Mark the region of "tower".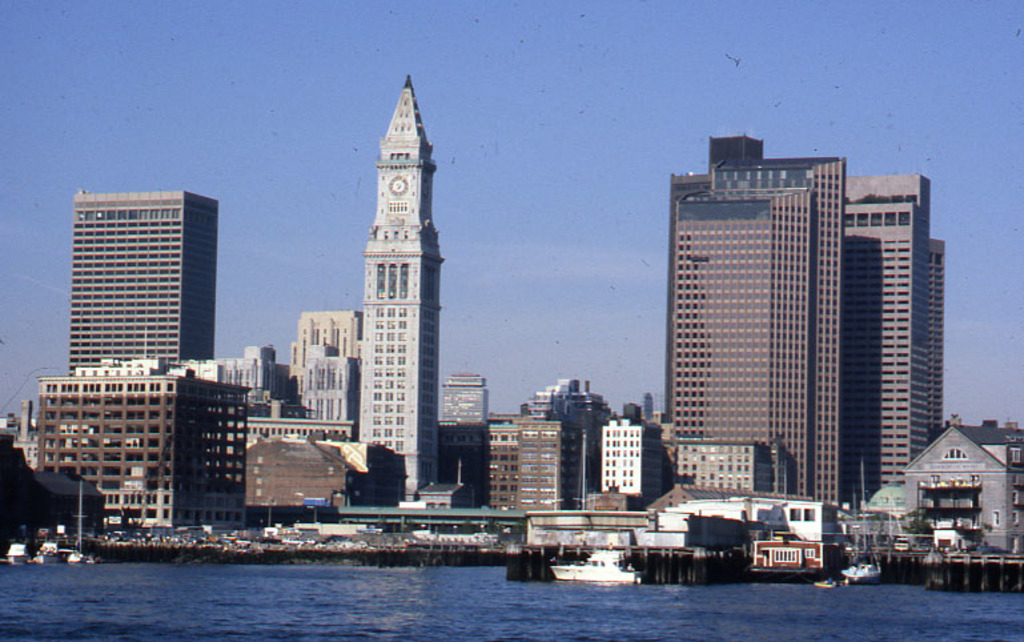
Region: <region>671, 129, 847, 522</region>.
